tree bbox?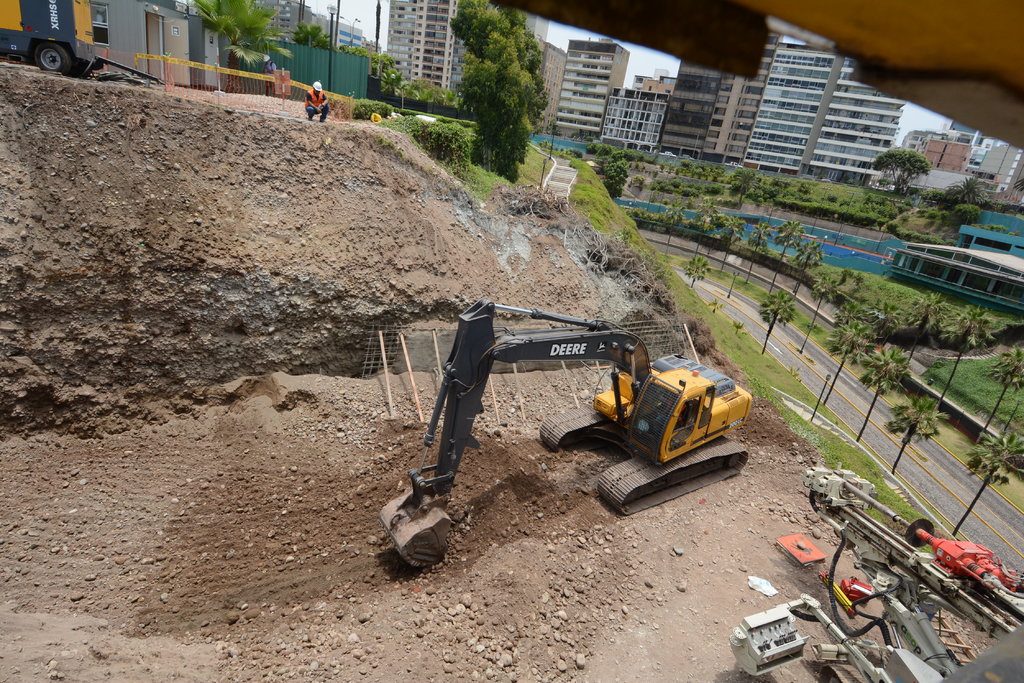
bbox=(750, 218, 772, 280)
